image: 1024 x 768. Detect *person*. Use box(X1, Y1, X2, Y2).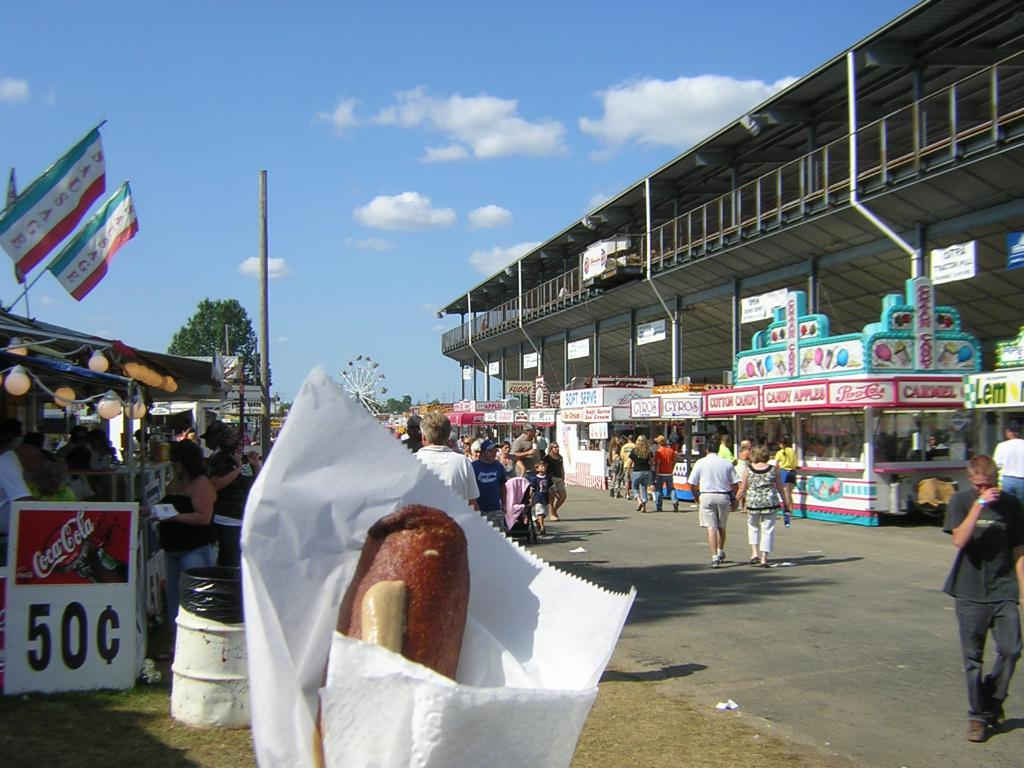
box(939, 455, 1023, 743).
